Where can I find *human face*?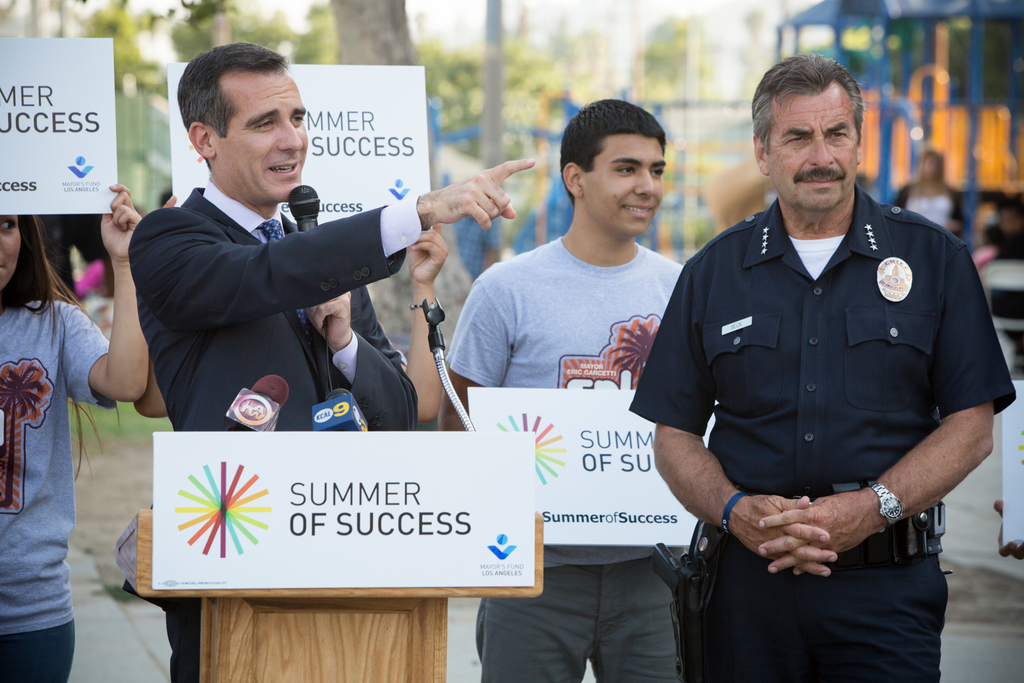
You can find it at (x1=583, y1=135, x2=666, y2=232).
